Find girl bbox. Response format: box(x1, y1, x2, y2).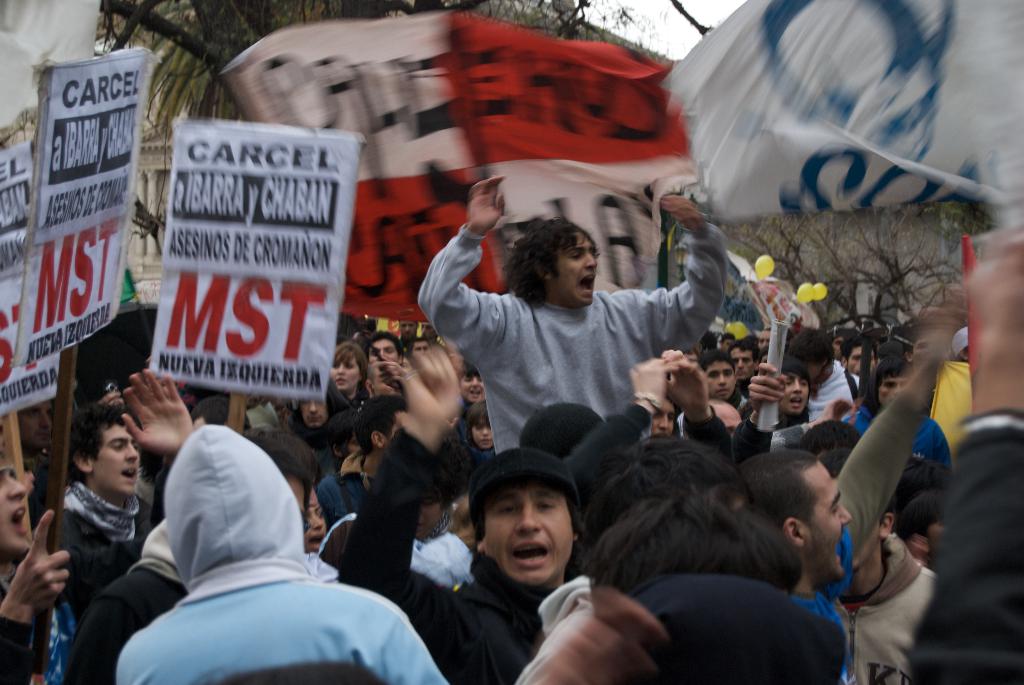
box(332, 345, 369, 407).
